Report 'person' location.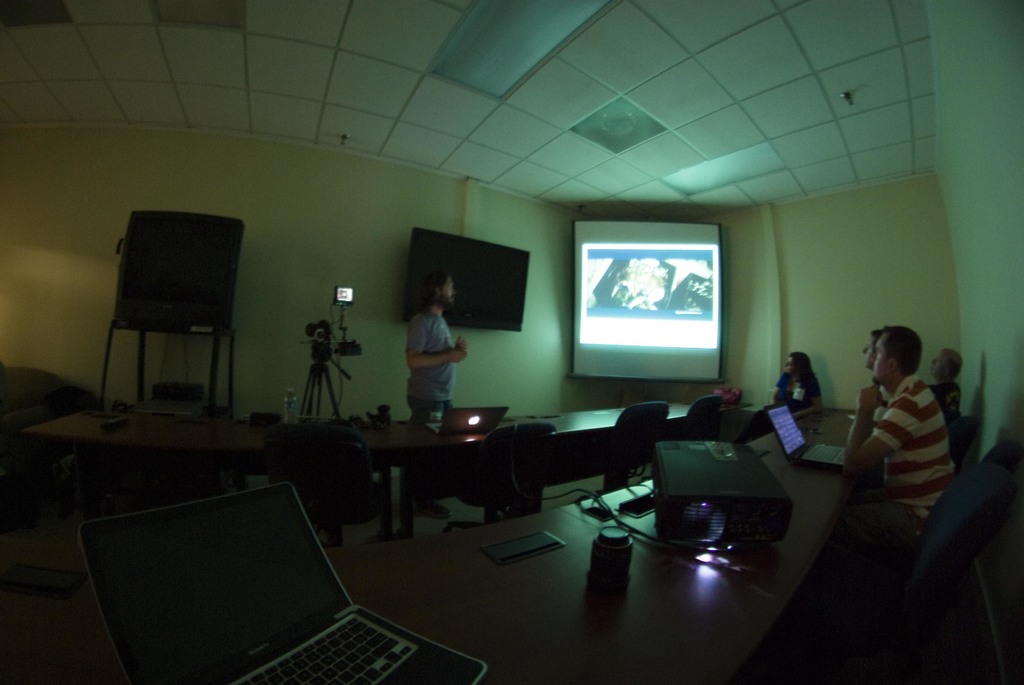
Report: box(931, 346, 963, 459).
